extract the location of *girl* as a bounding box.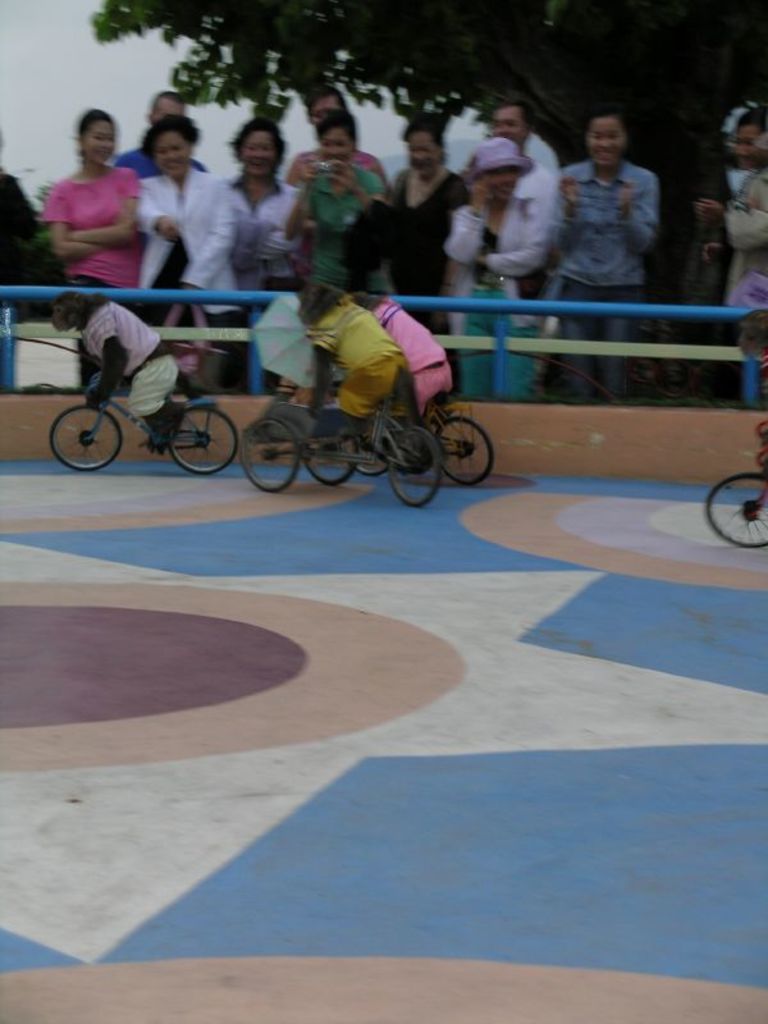
x1=147, y1=122, x2=238, y2=370.
